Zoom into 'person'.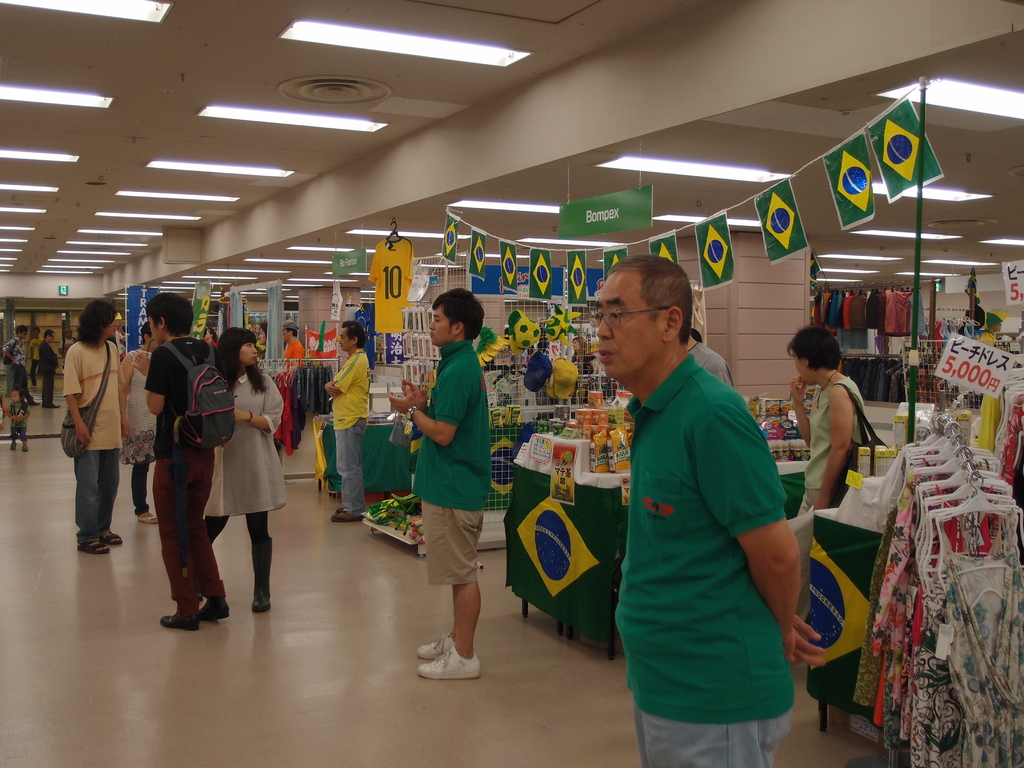
Zoom target: {"x1": 58, "y1": 292, "x2": 117, "y2": 556}.
